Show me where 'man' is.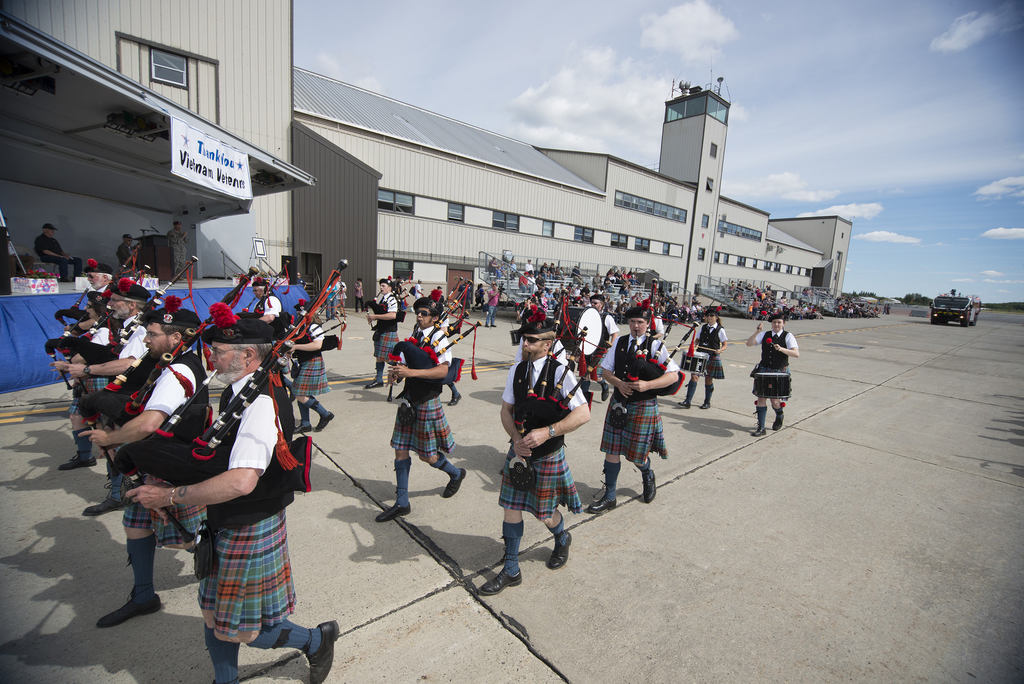
'man' is at (120, 232, 133, 268).
